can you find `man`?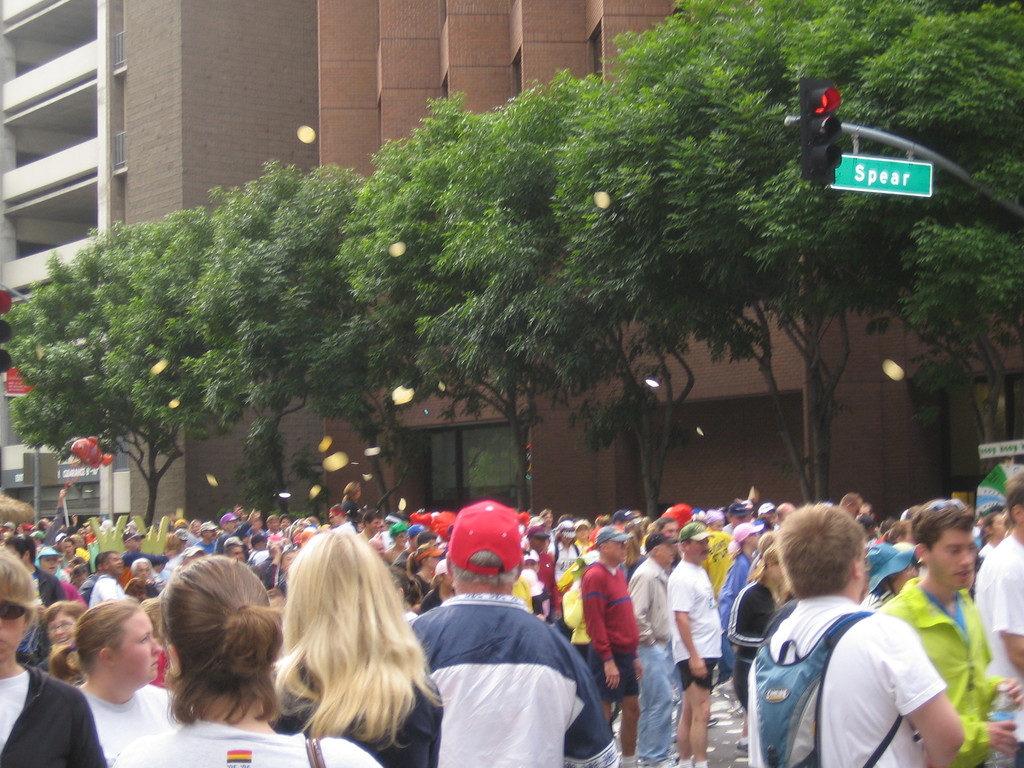
Yes, bounding box: select_region(668, 519, 728, 767).
